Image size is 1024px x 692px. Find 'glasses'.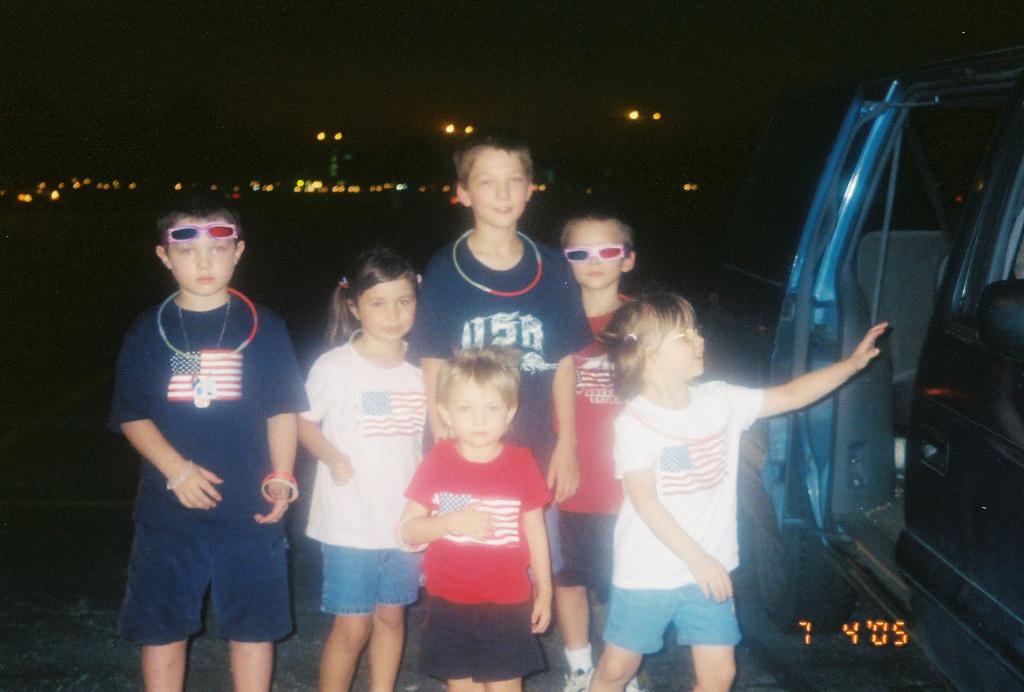
crop(161, 220, 242, 240).
